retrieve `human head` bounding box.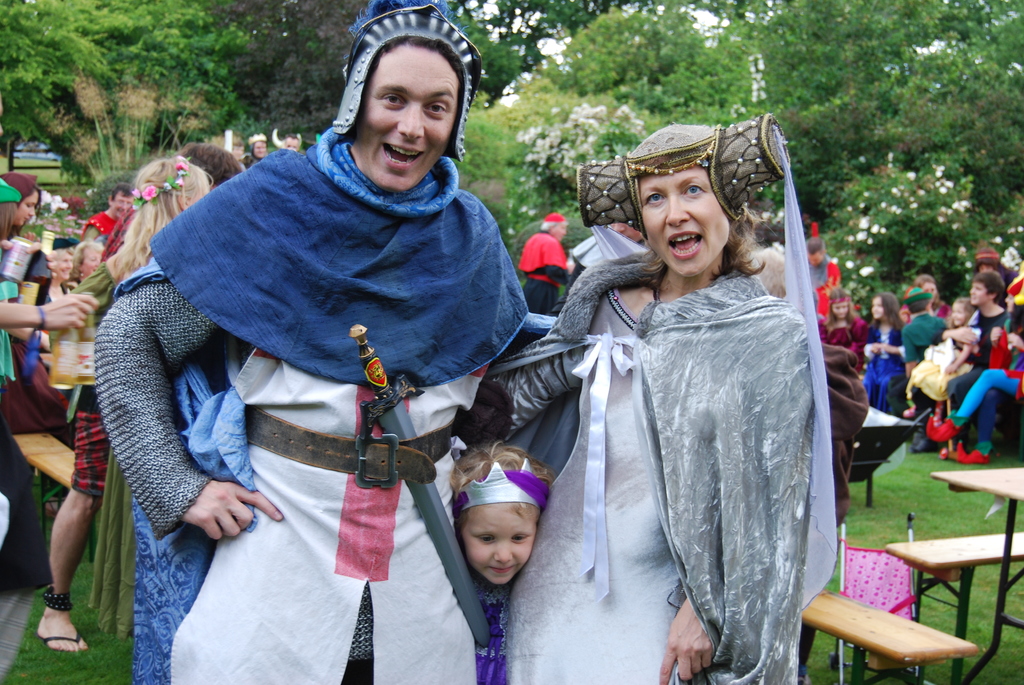
Bounding box: left=541, top=210, right=567, bottom=242.
